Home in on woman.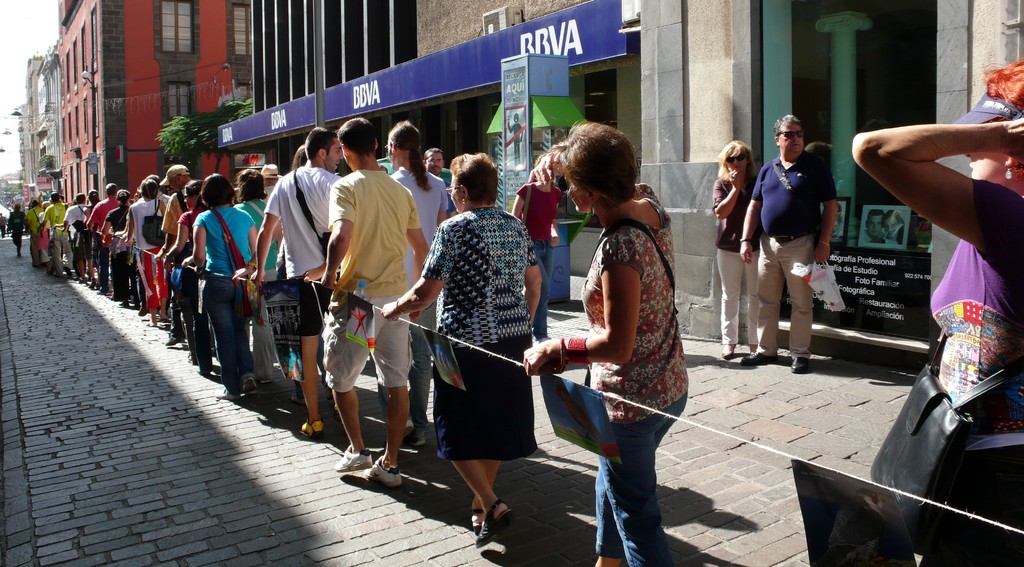
Homed in at {"x1": 163, "y1": 179, "x2": 217, "y2": 377}.
